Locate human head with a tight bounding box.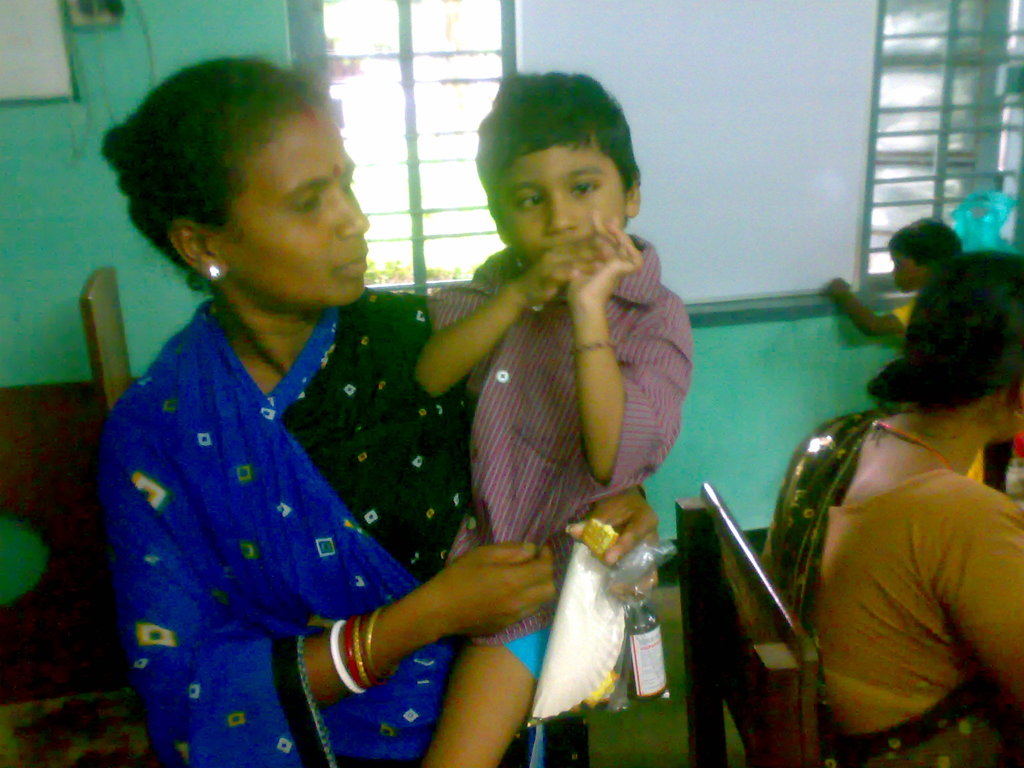
left=476, top=72, right=641, bottom=268.
